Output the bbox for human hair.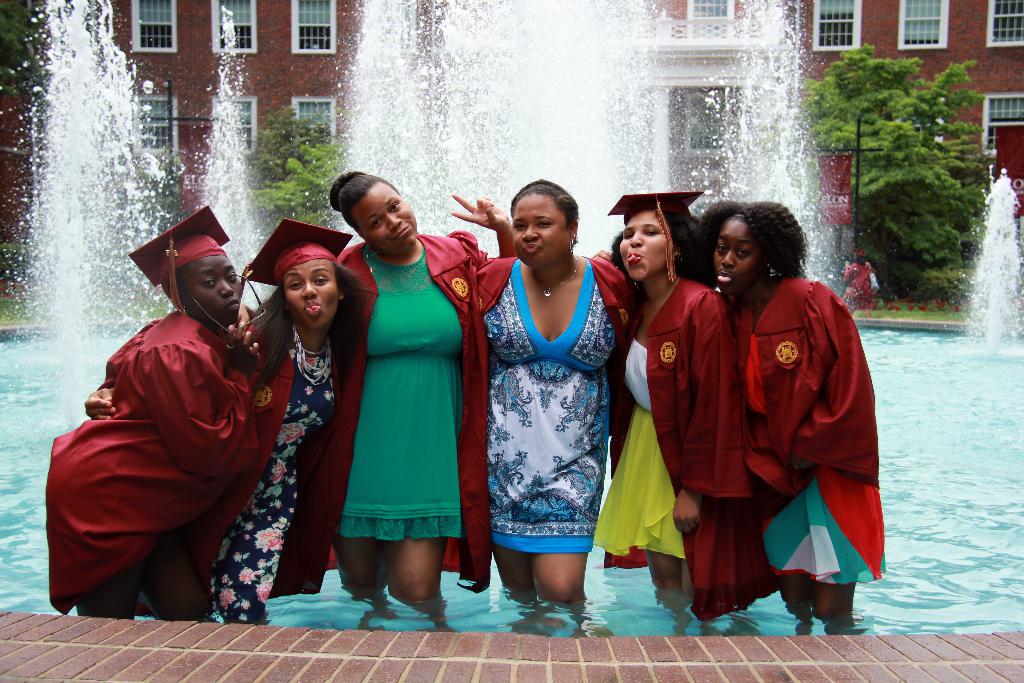
{"left": 692, "top": 189, "right": 808, "bottom": 274}.
